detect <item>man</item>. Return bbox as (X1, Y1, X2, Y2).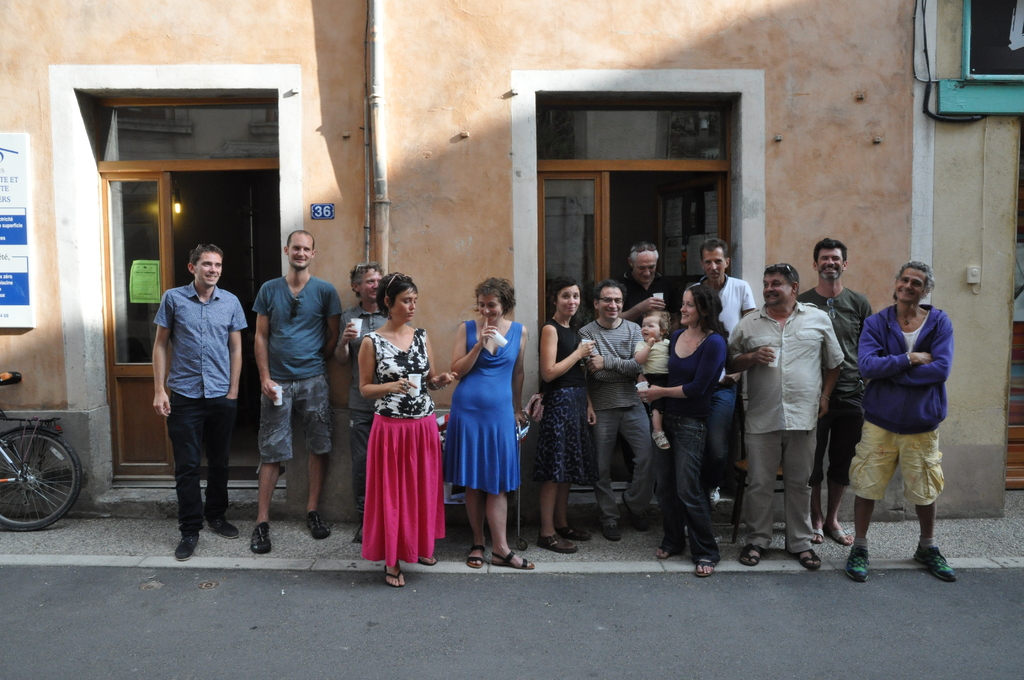
(251, 230, 344, 554).
